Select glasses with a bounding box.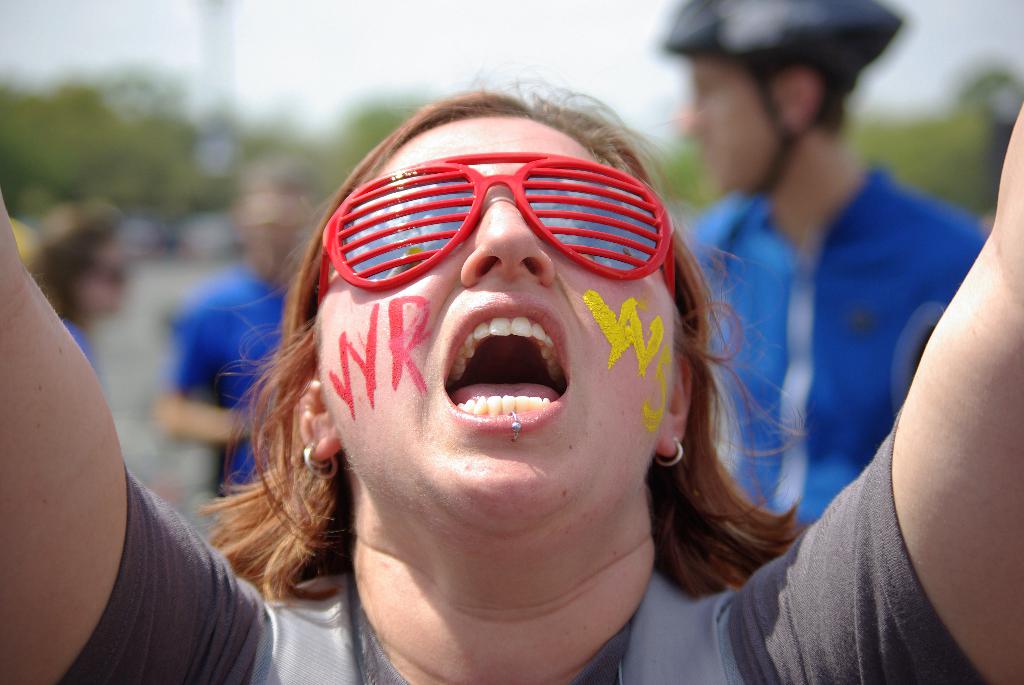
box(306, 143, 681, 311).
